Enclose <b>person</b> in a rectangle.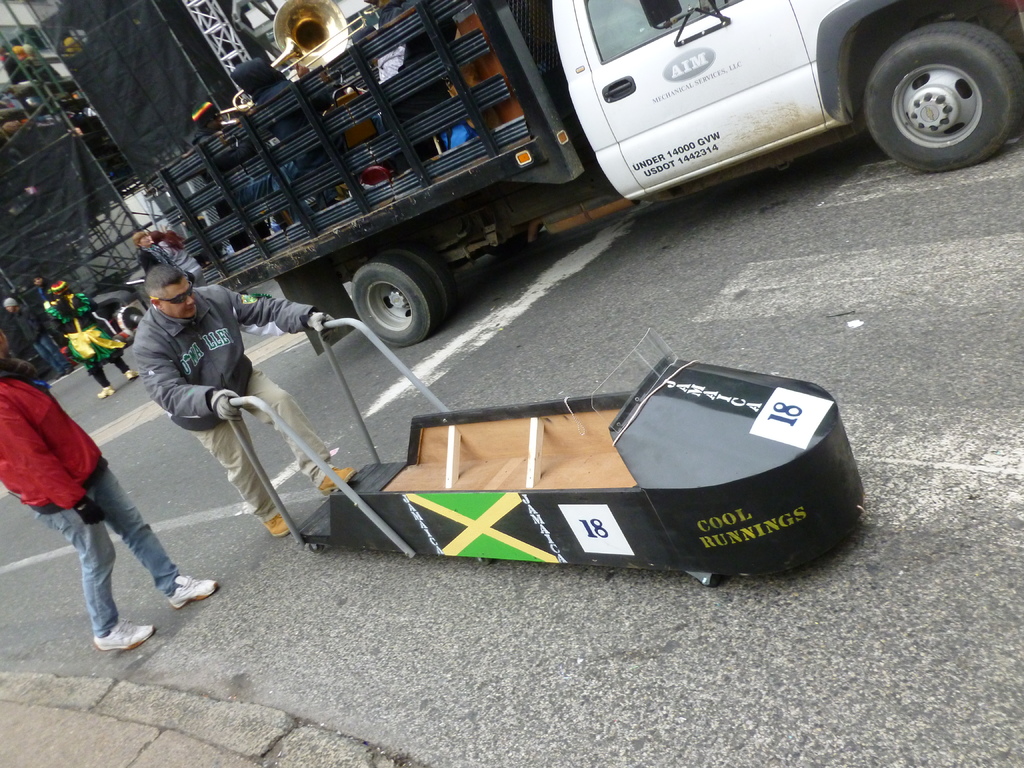
bbox=[49, 278, 139, 397].
